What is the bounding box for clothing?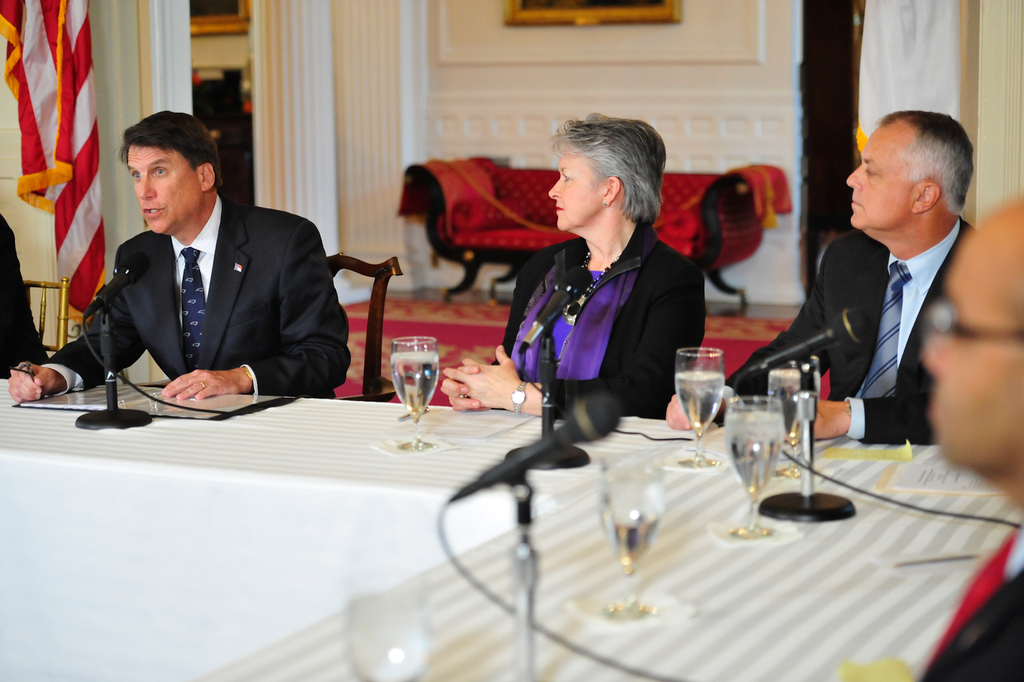
pyautogui.locateOnScreen(0, 210, 58, 383).
